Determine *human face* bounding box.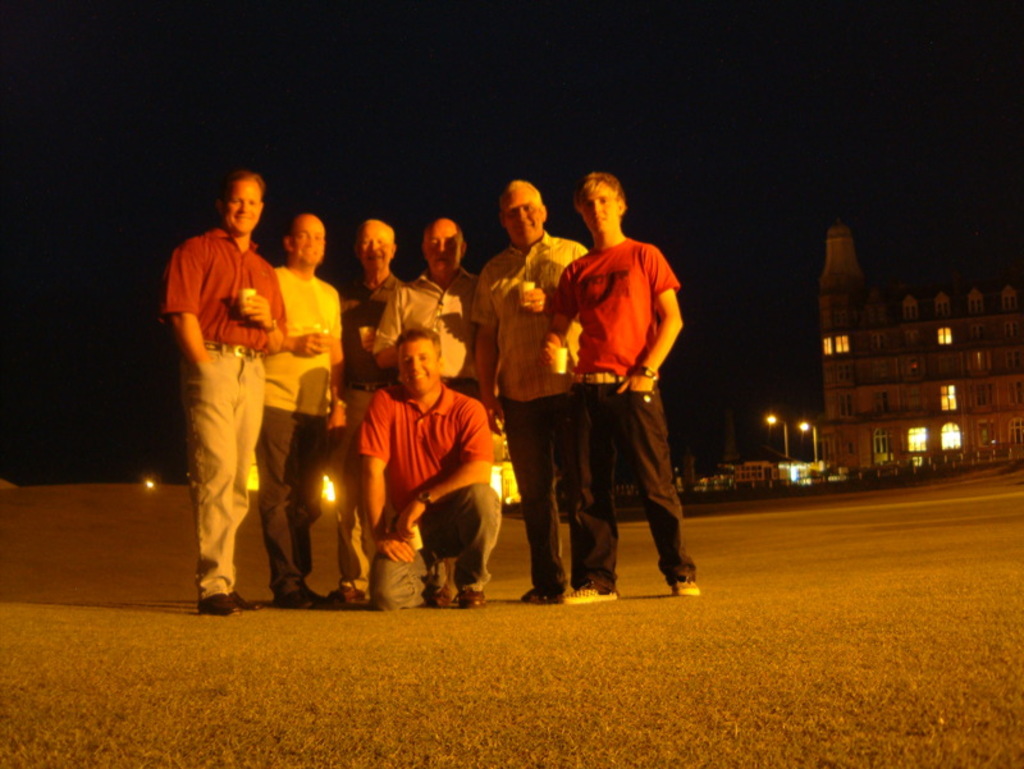
Determined: detection(429, 220, 462, 271).
